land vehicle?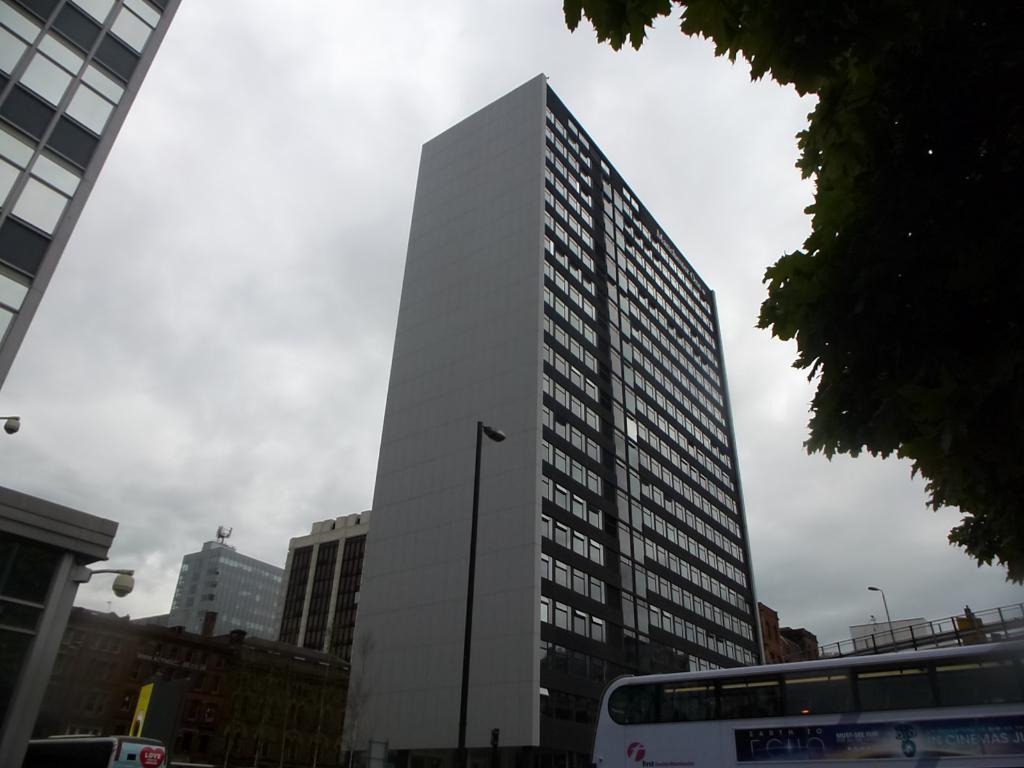
bbox(547, 658, 991, 758)
